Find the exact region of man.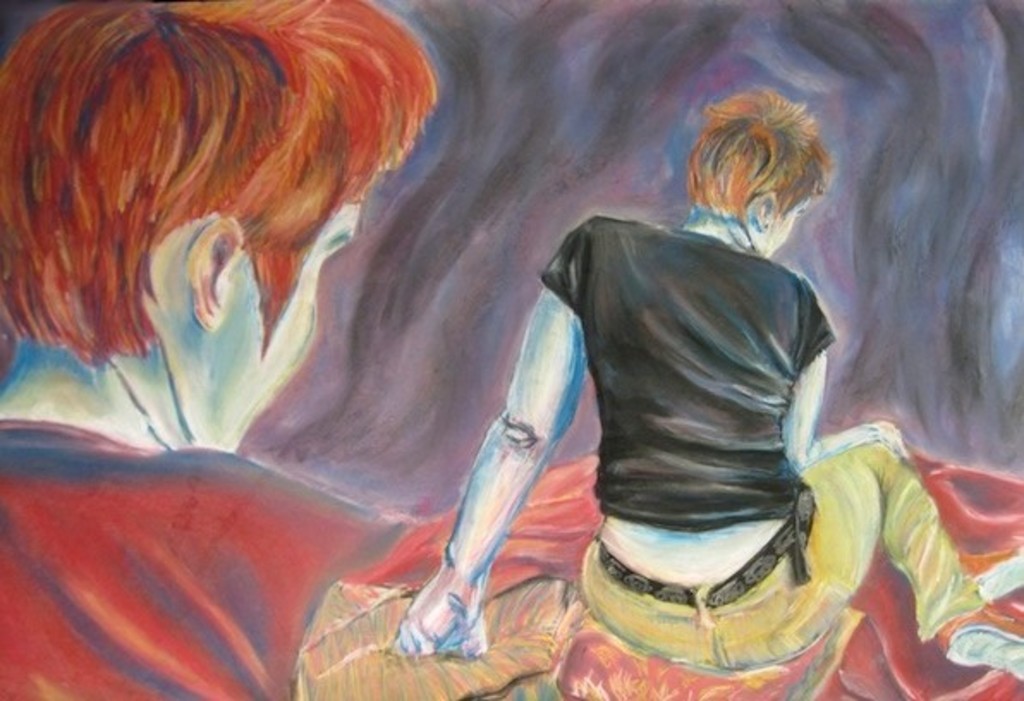
Exact region: l=0, t=0, r=438, b=699.
